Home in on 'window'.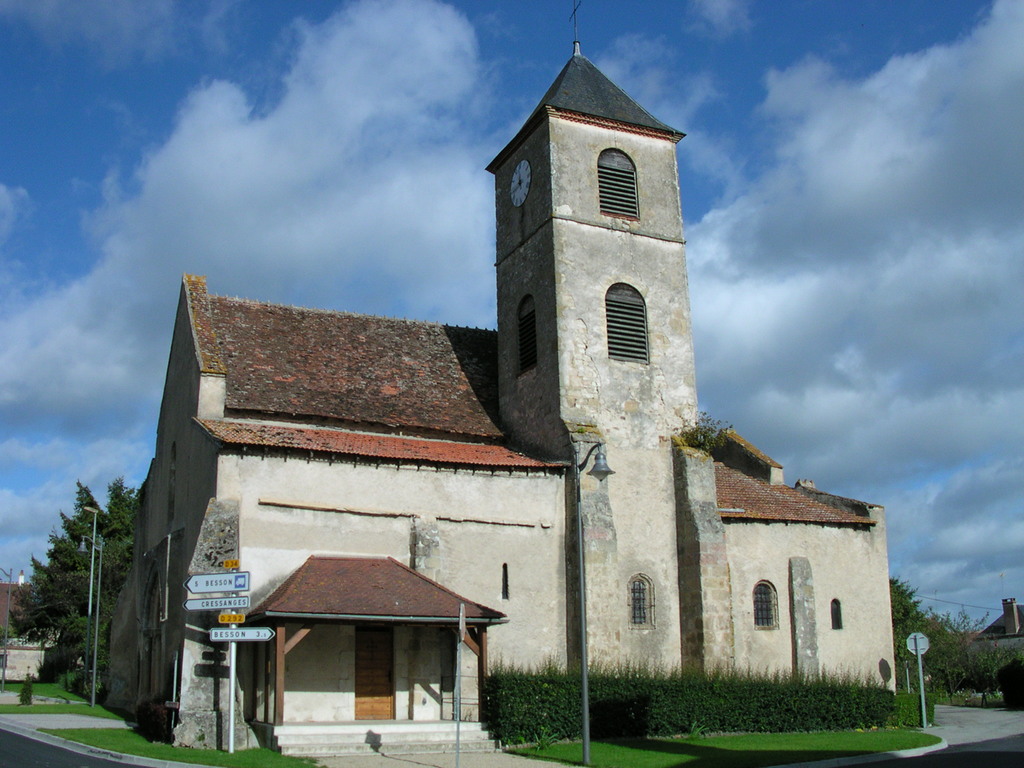
Homed in at (597, 149, 641, 223).
